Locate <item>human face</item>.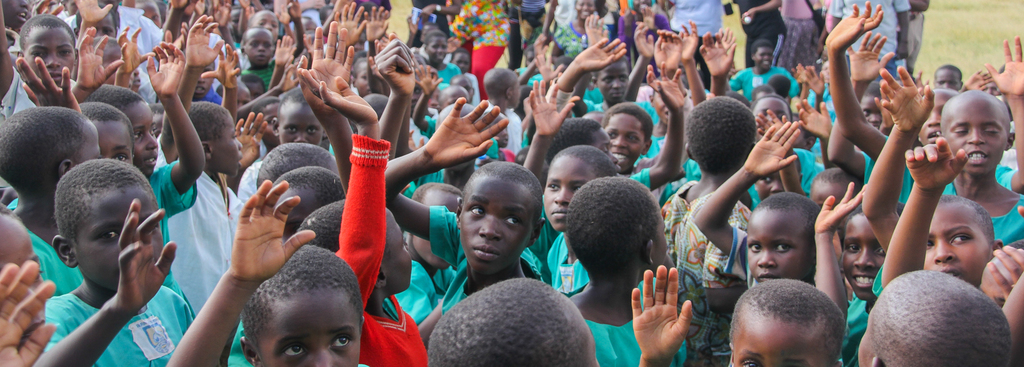
Bounding box: [511, 78, 521, 105].
